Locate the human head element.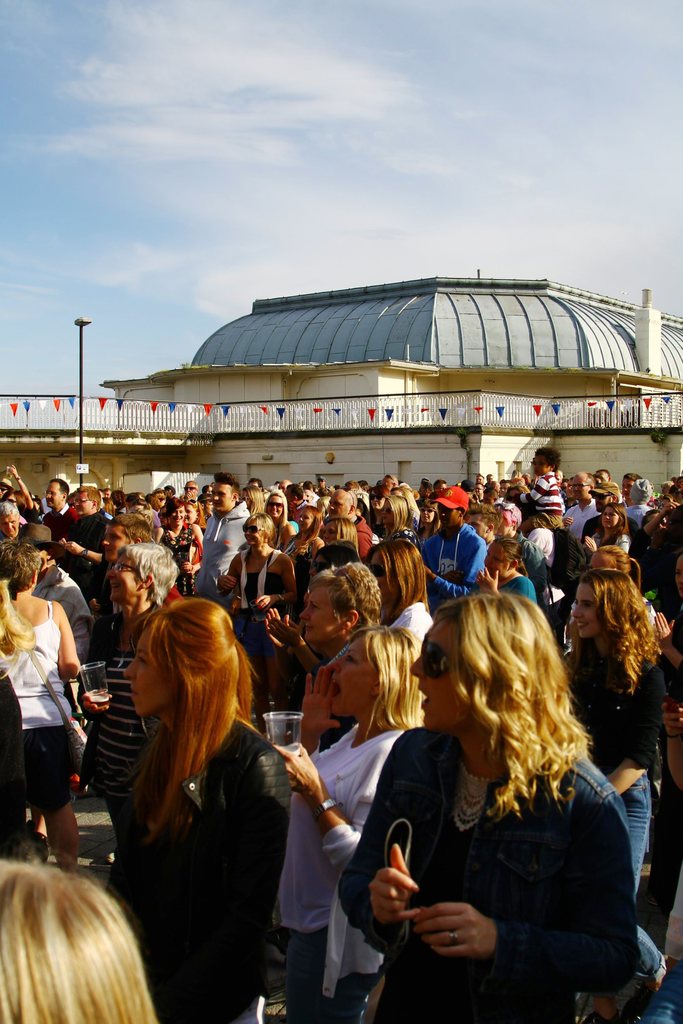
Element bbox: x1=513, y1=485, x2=532, y2=497.
